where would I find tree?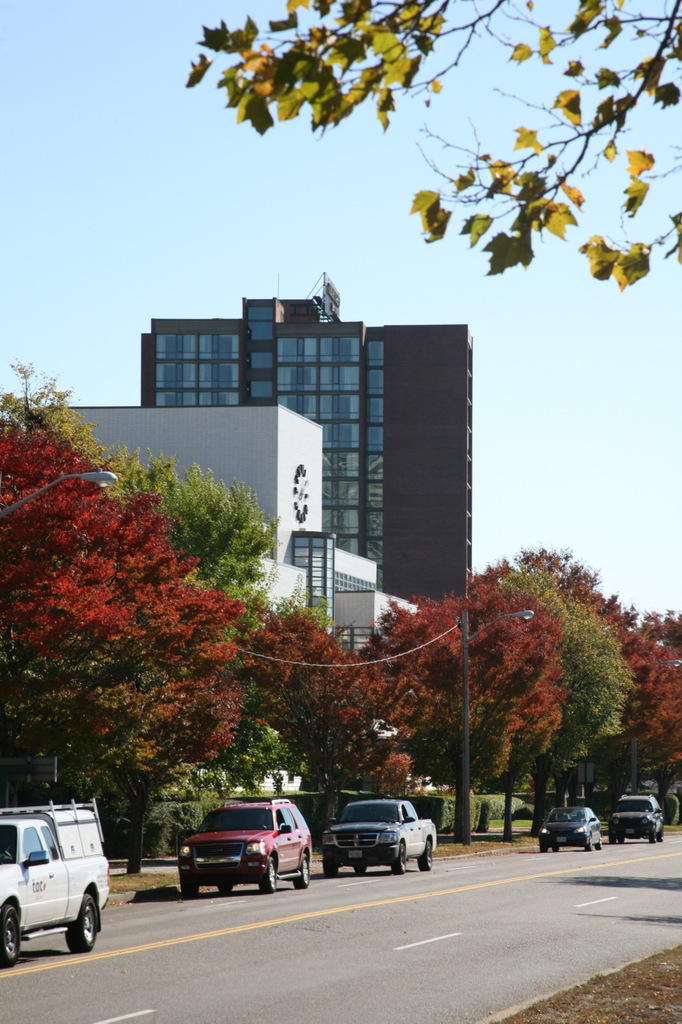
At l=246, t=634, r=357, b=787.
